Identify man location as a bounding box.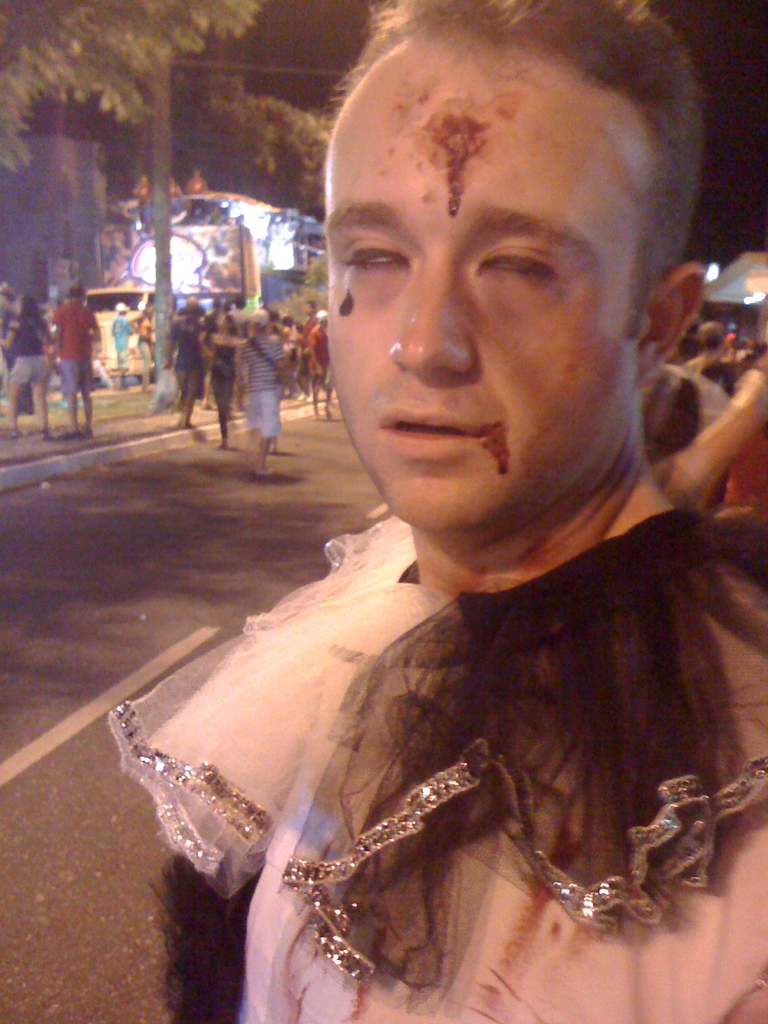
(x1=51, y1=278, x2=100, y2=435).
